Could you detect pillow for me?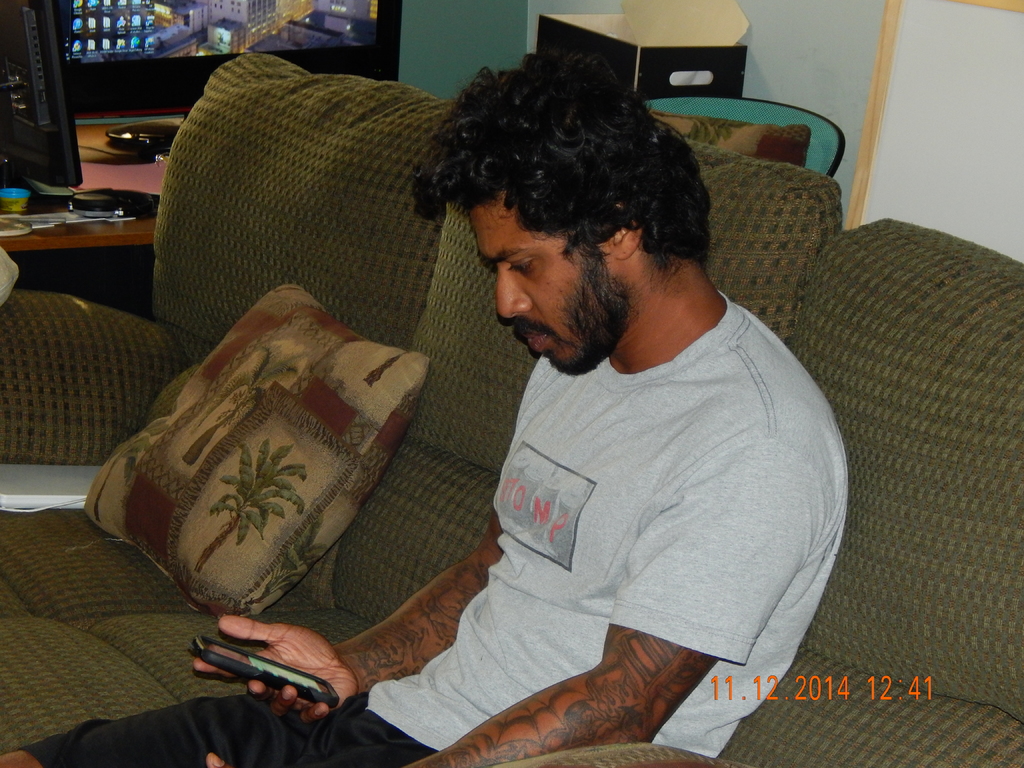
Detection result: detection(116, 268, 445, 685).
